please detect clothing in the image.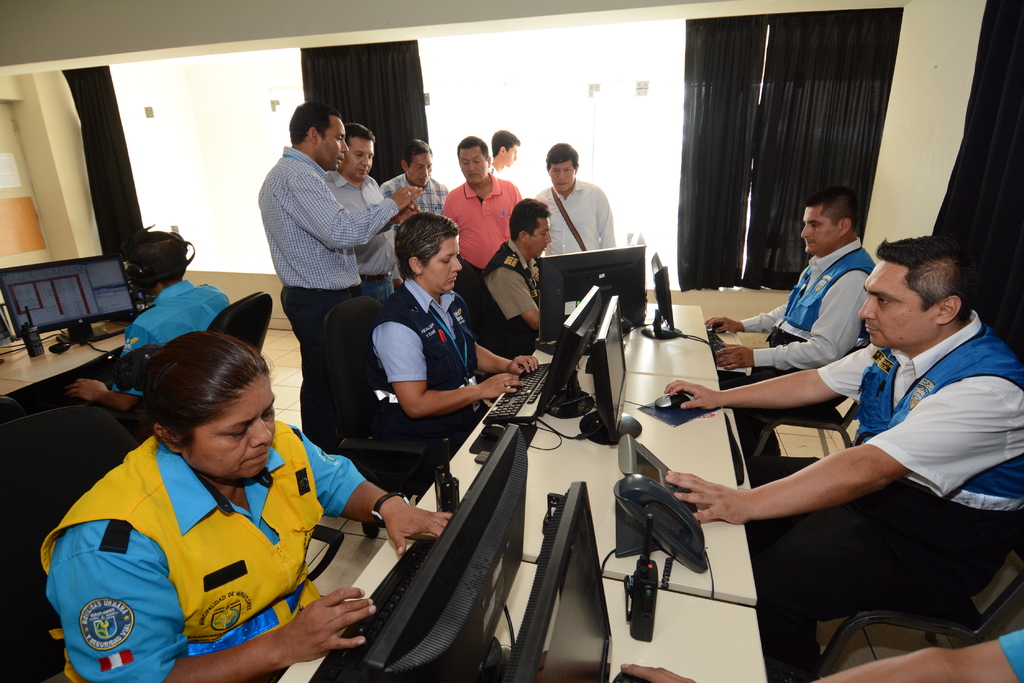
bbox=[730, 236, 871, 426].
